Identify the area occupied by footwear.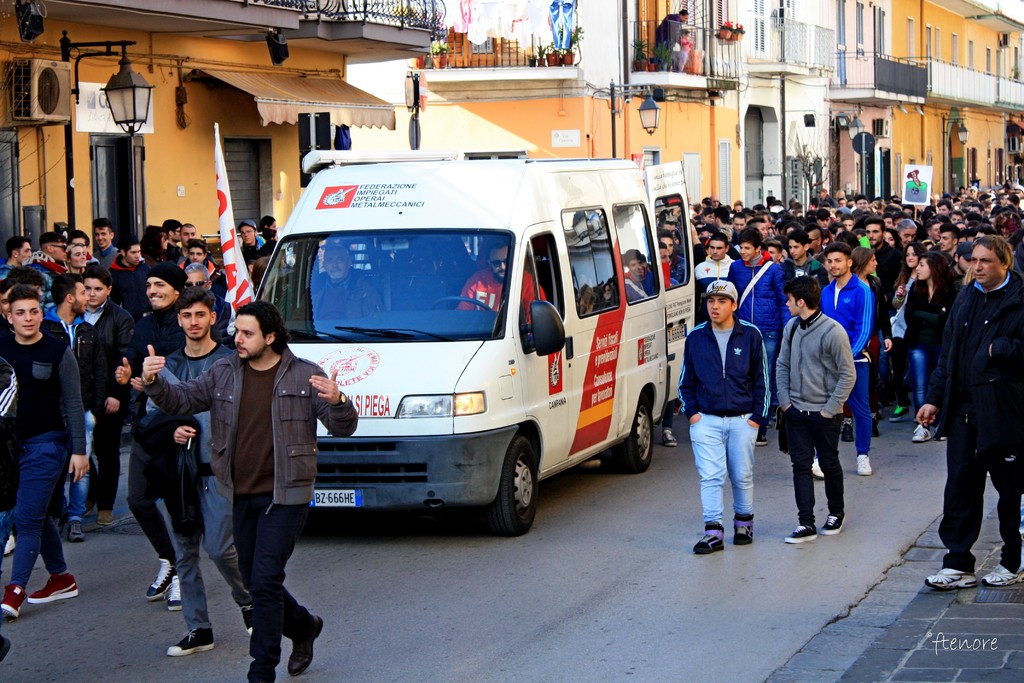
Area: <box>732,511,756,547</box>.
